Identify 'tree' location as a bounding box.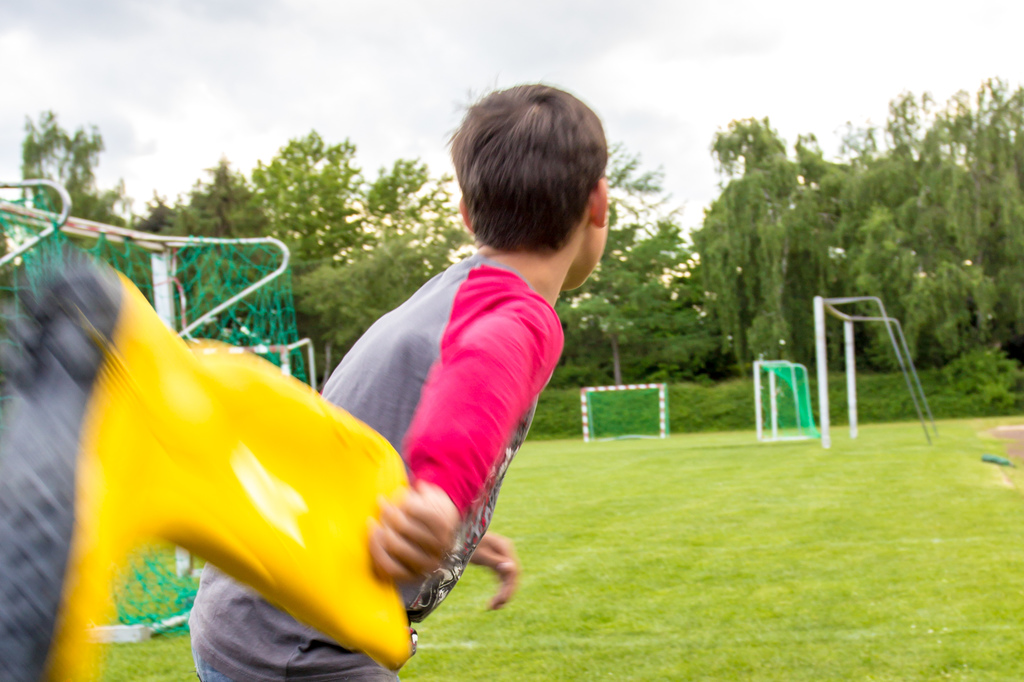
box(129, 157, 286, 338).
